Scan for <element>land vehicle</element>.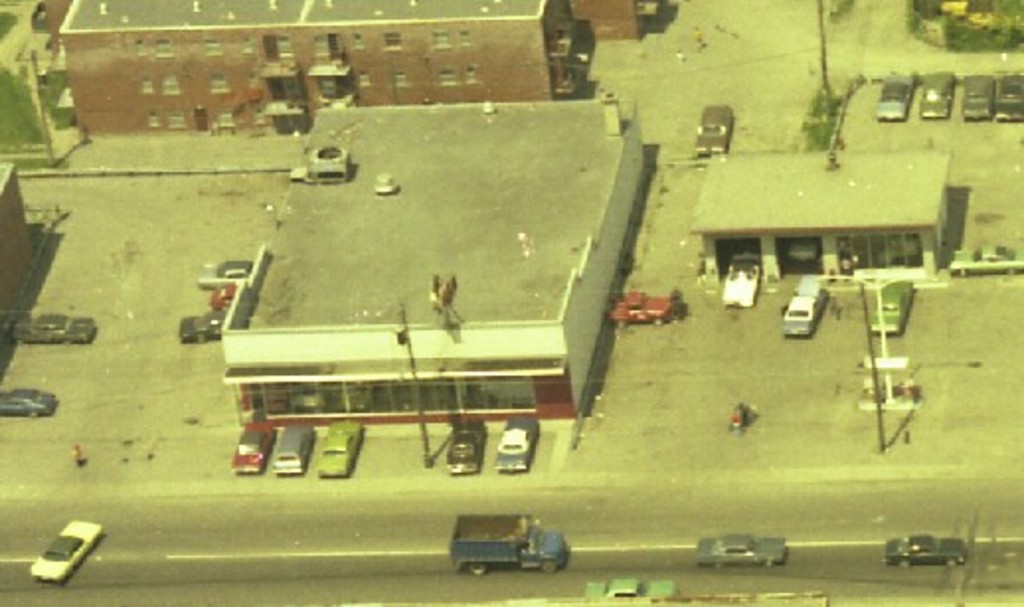
Scan result: pyautogui.locateOnScreen(443, 417, 486, 477).
